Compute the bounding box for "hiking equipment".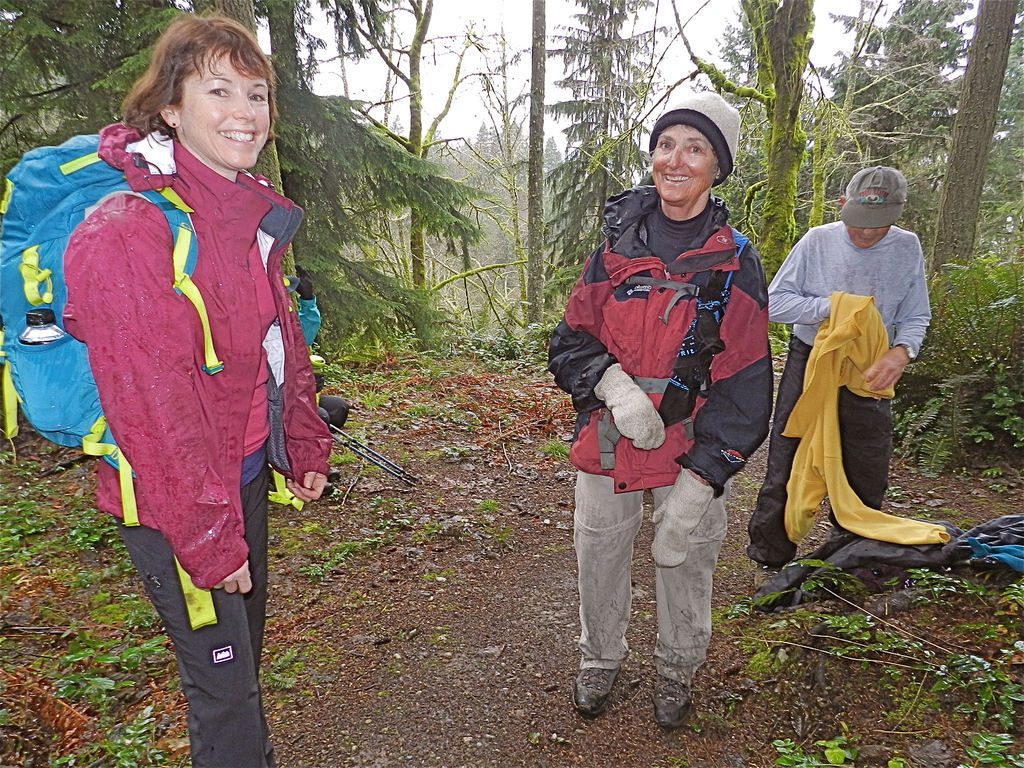
crop(592, 358, 673, 451).
